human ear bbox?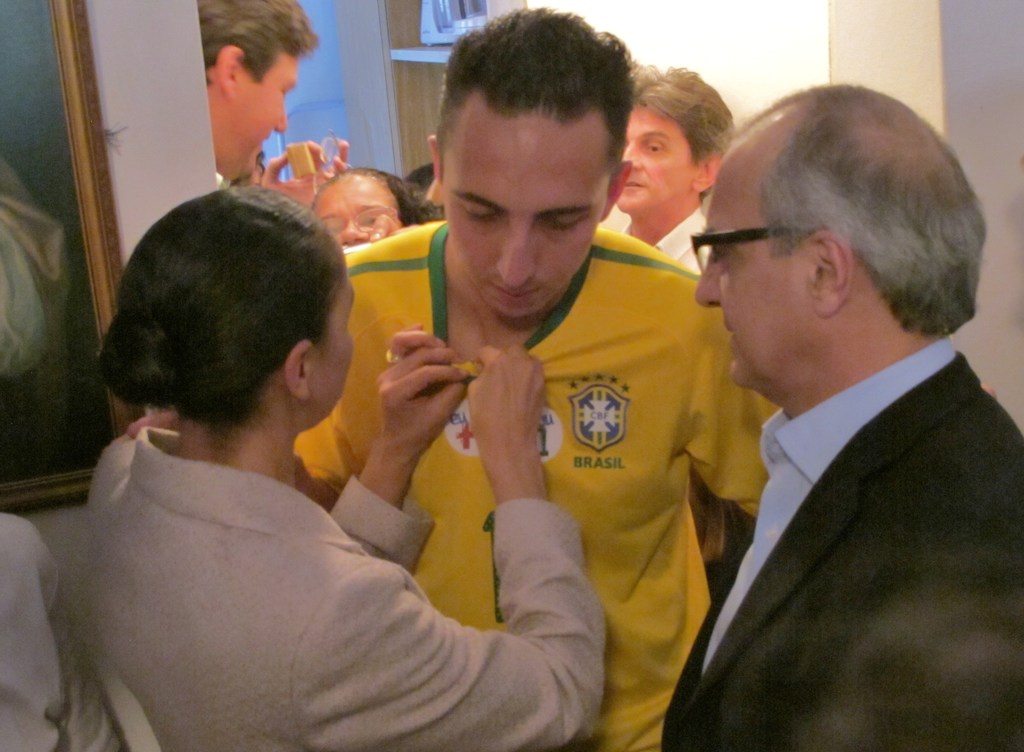
Rect(218, 48, 243, 97)
